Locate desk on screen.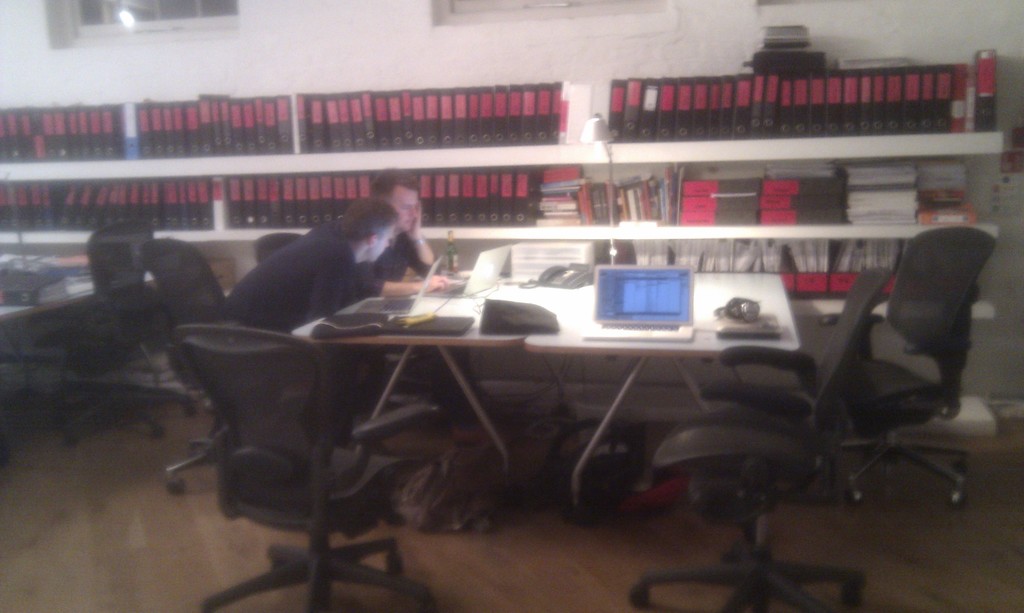
On screen at 182:270:762:534.
